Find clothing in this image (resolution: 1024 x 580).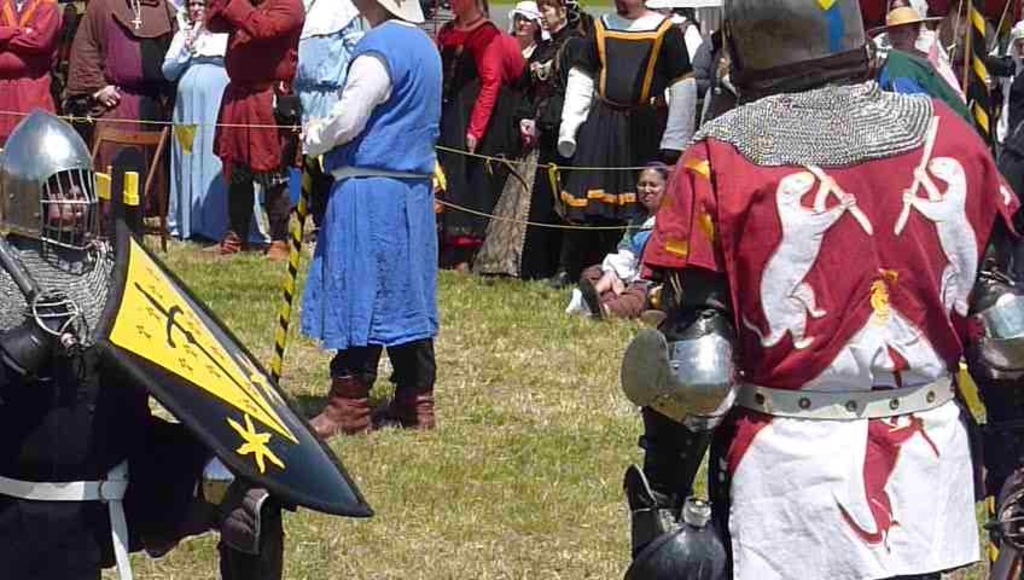
detection(427, 10, 508, 256).
